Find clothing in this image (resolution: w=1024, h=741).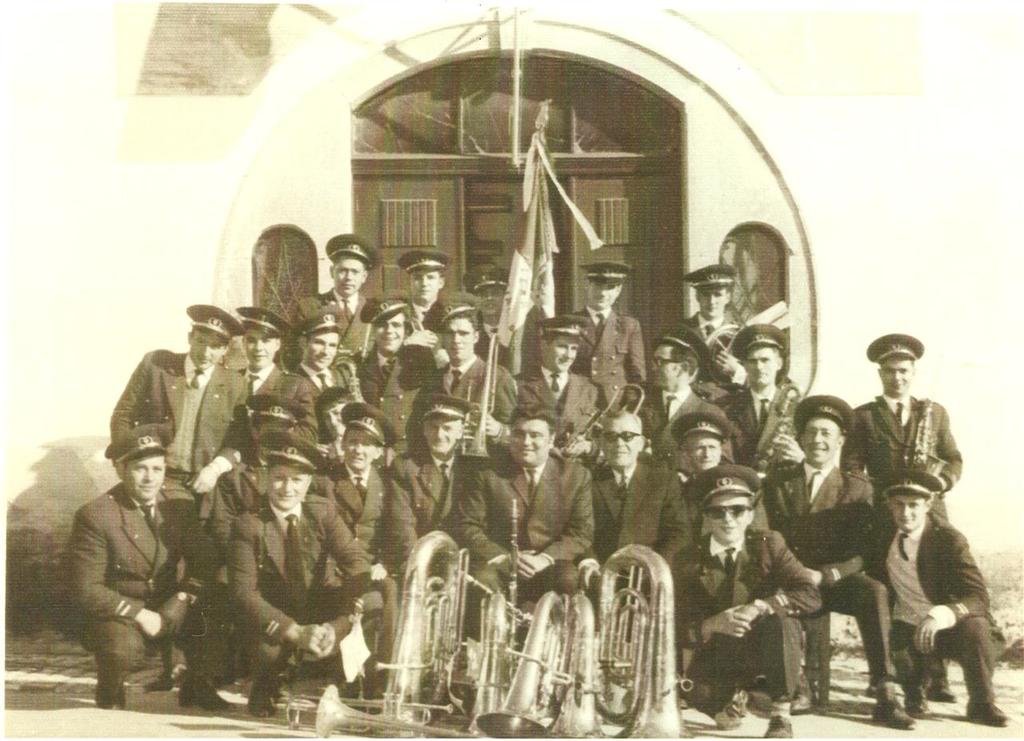
detection(427, 350, 514, 432).
